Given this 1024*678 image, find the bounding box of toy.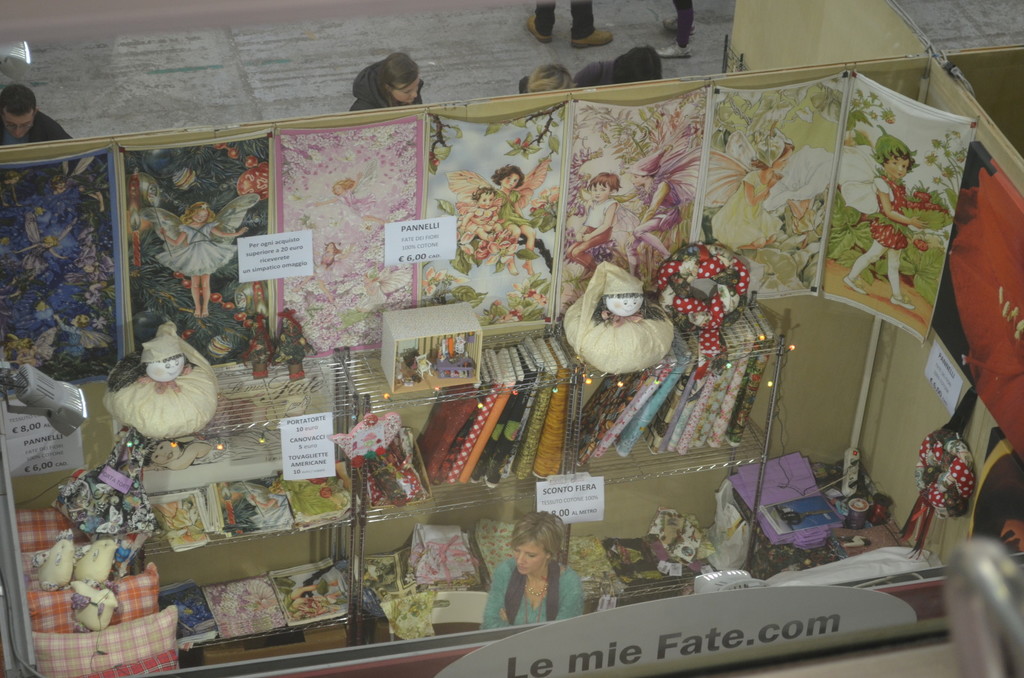
[left=655, top=240, right=750, bottom=376].
